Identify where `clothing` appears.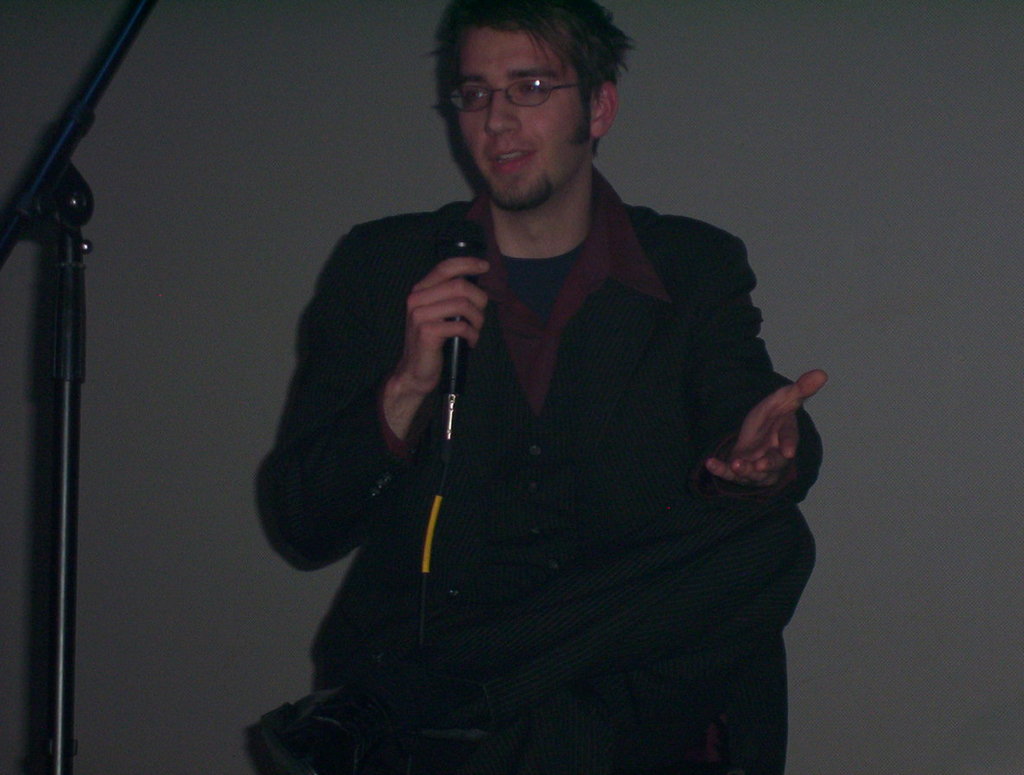
Appears at x1=264, y1=162, x2=820, y2=774.
